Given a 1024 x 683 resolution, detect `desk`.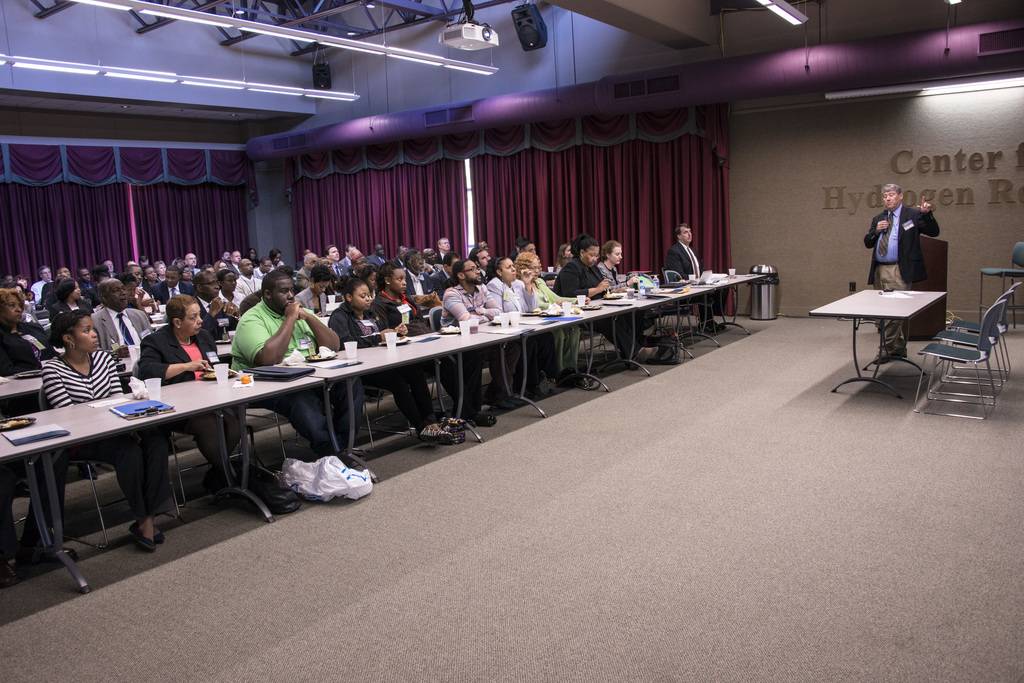
<region>0, 373, 364, 559</region>.
